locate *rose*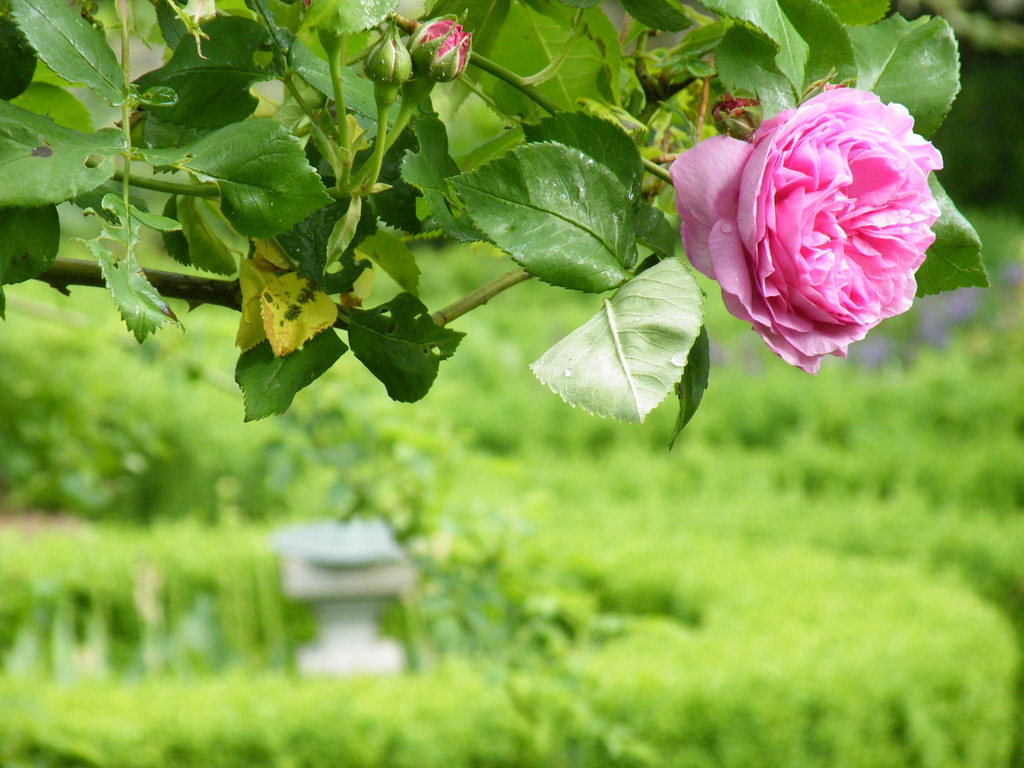
select_region(662, 83, 941, 374)
